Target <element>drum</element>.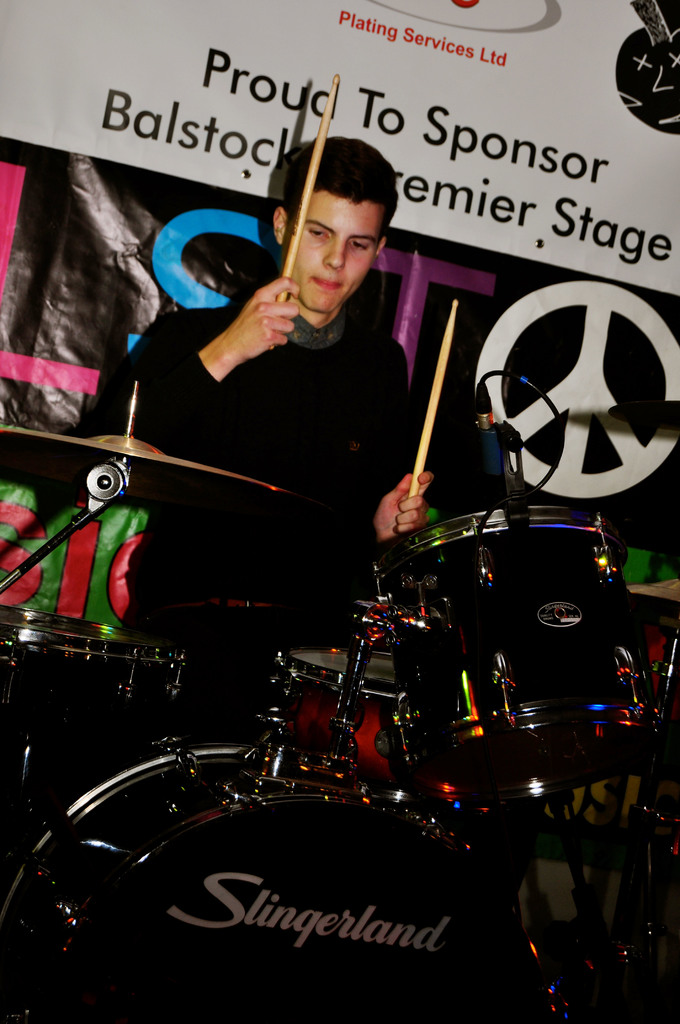
Target region: x1=0, y1=745, x2=560, y2=1023.
